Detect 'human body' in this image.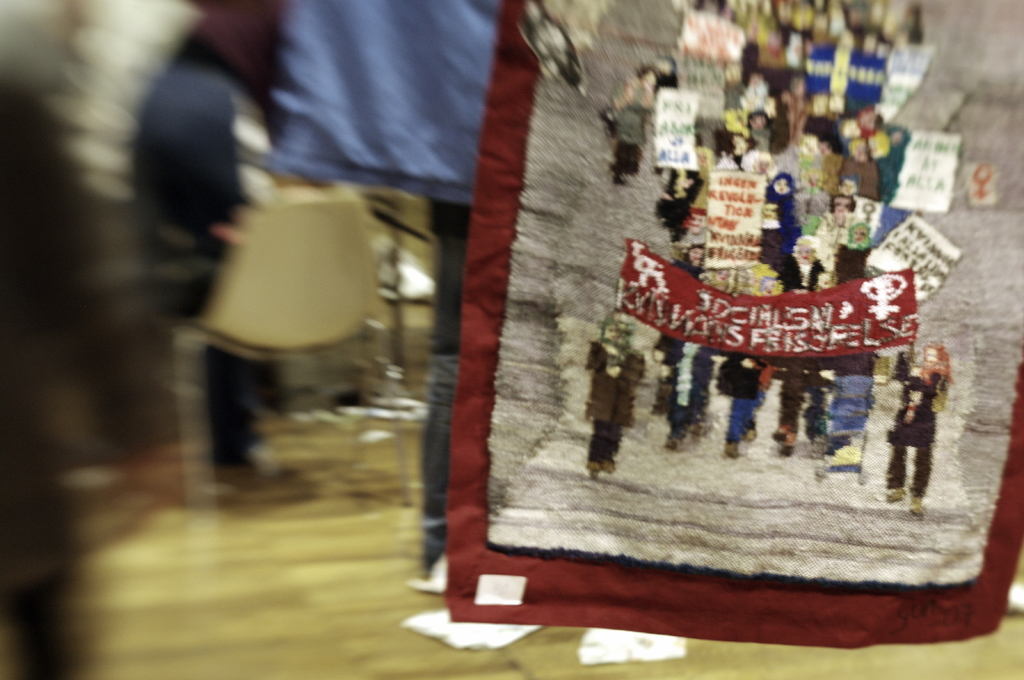
Detection: [893, 342, 956, 516].
